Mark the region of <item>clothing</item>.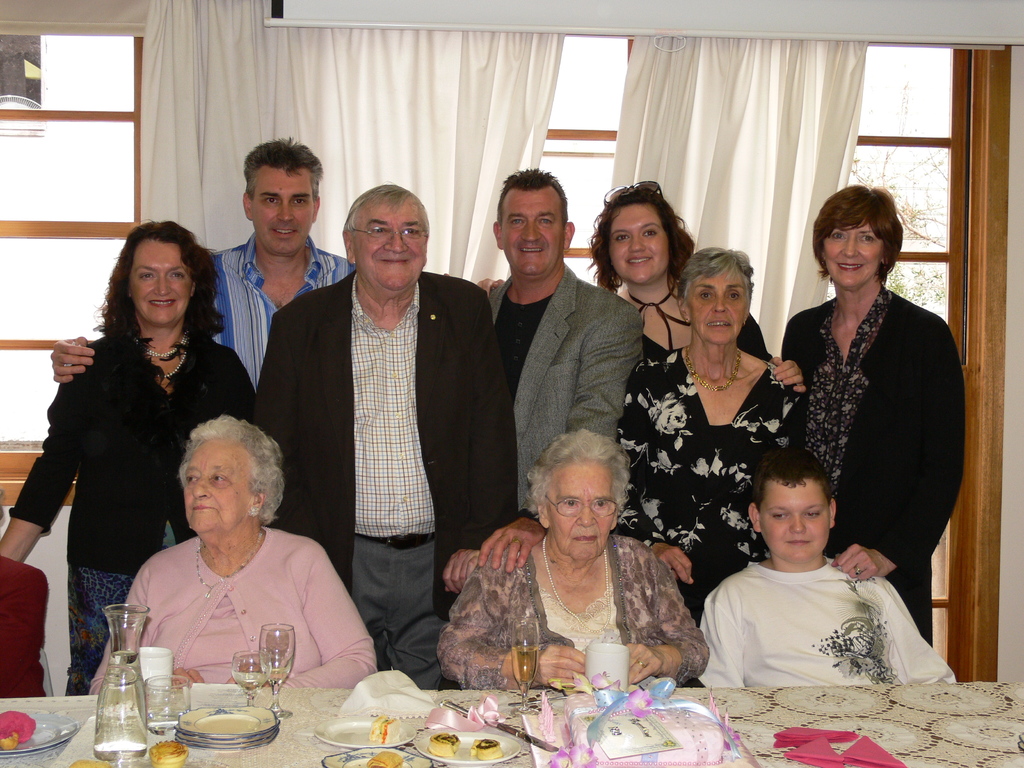
Region: 692/563/947/699.
